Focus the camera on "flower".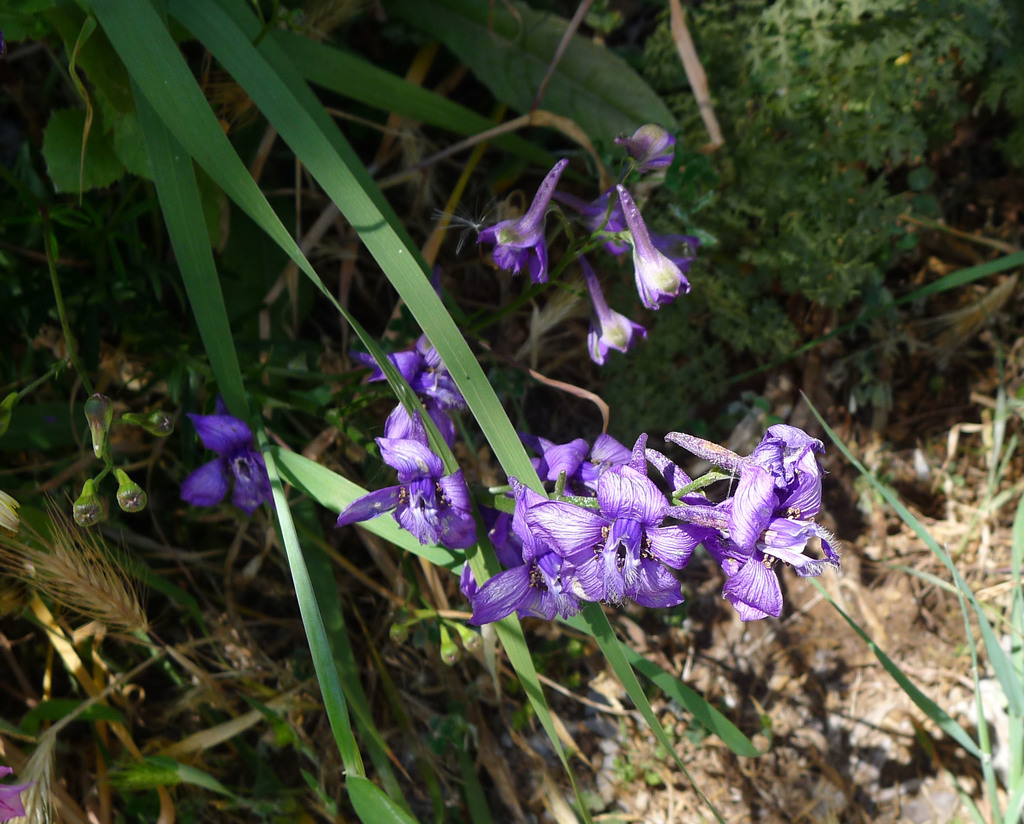
Focus region: (left=362, top=327, right=473, bottom=450).
